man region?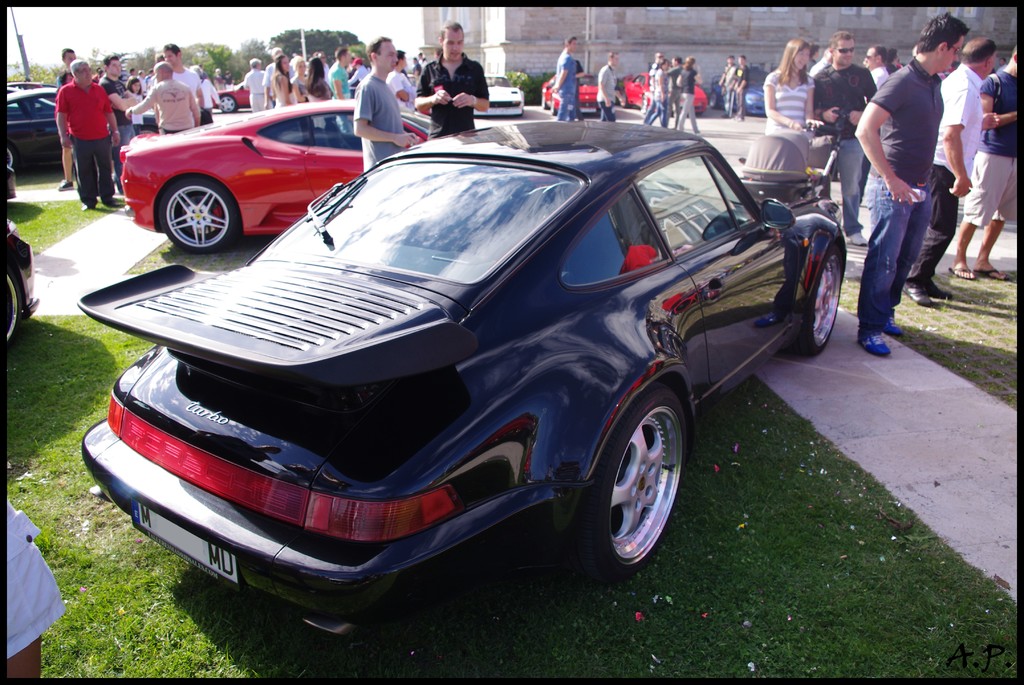
locate(815, 28, 879, 251)
